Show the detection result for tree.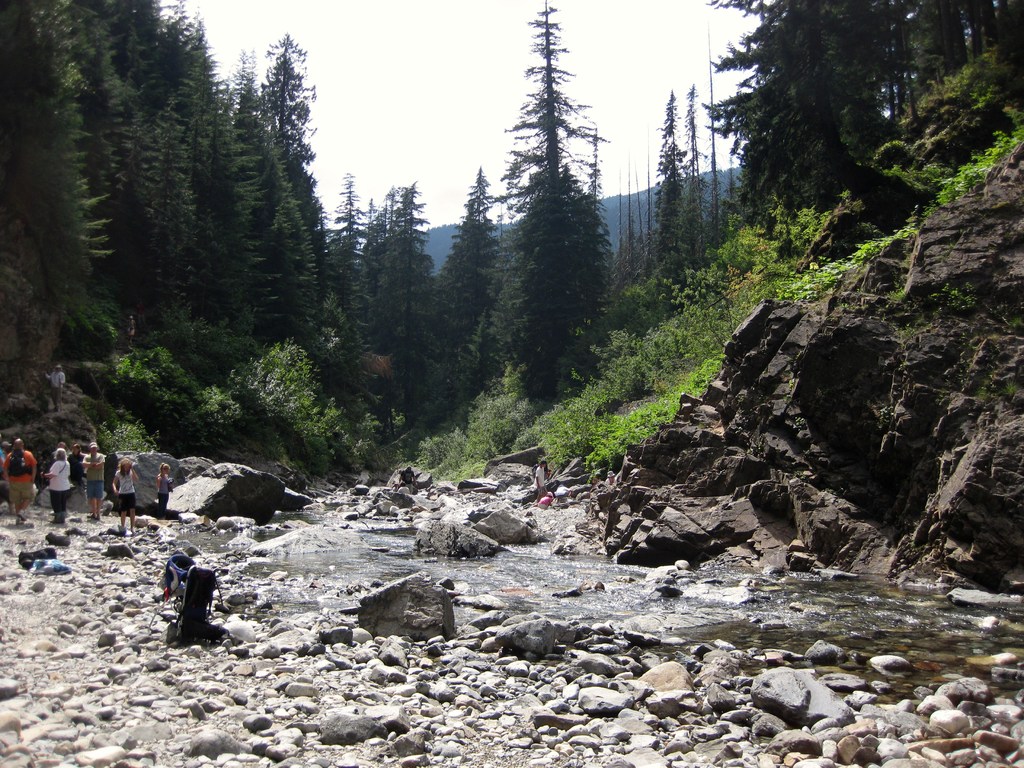
l=500, t=4, r=604, b=372.
